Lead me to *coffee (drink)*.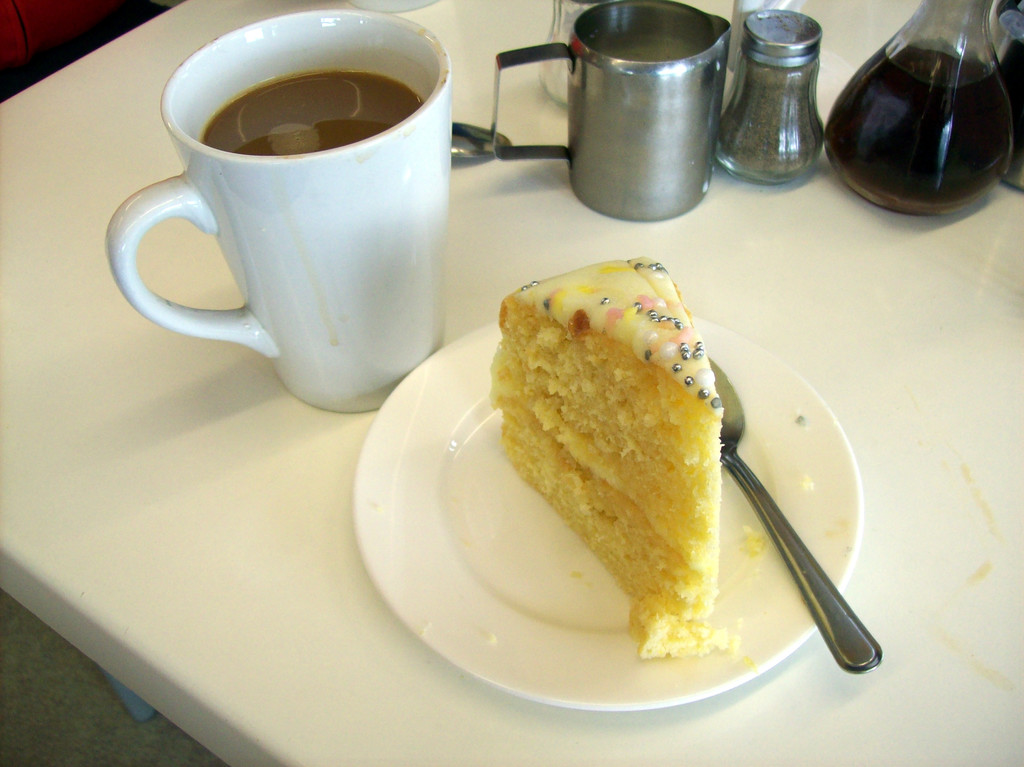
Lead to [206, 67, 419, 156].
